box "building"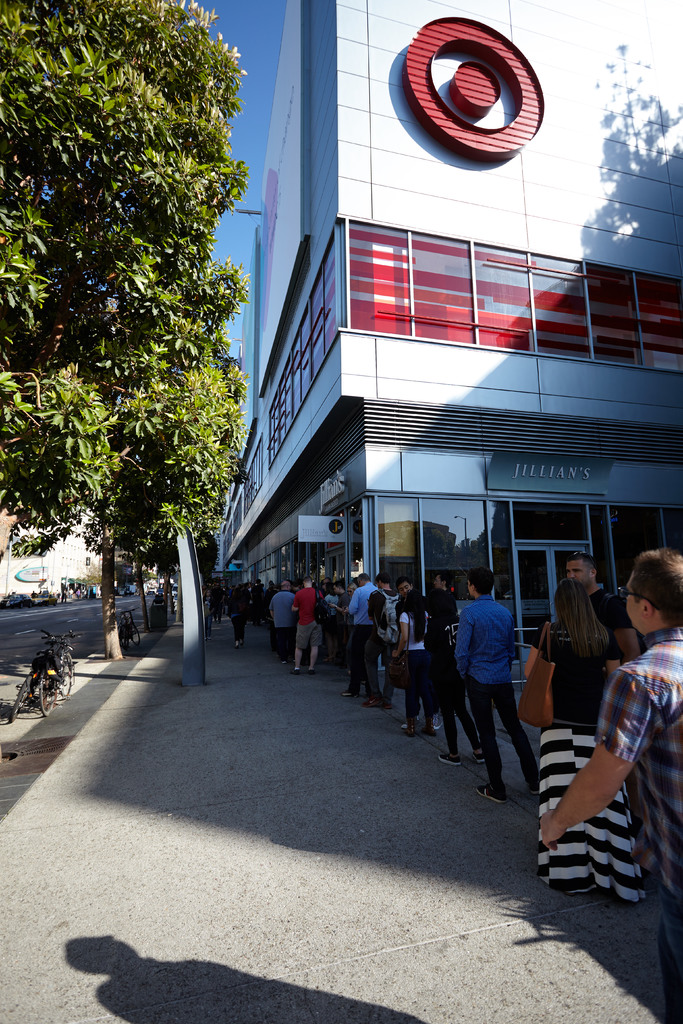
219, 0, 682, 668
